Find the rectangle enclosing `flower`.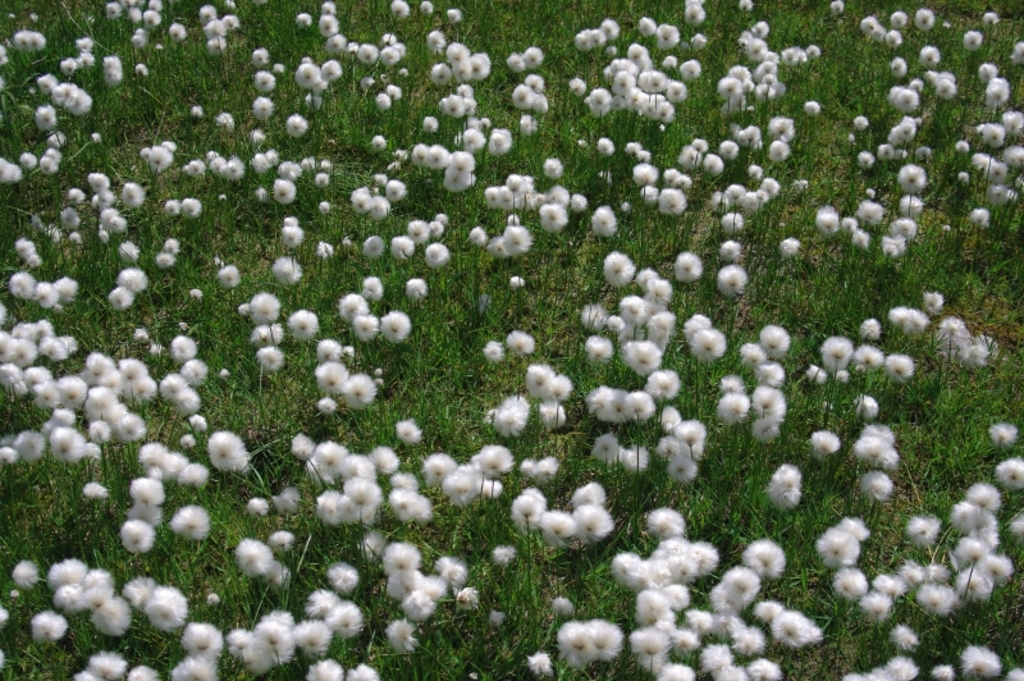
(left=293, top=50, right=342, bottom=92).
